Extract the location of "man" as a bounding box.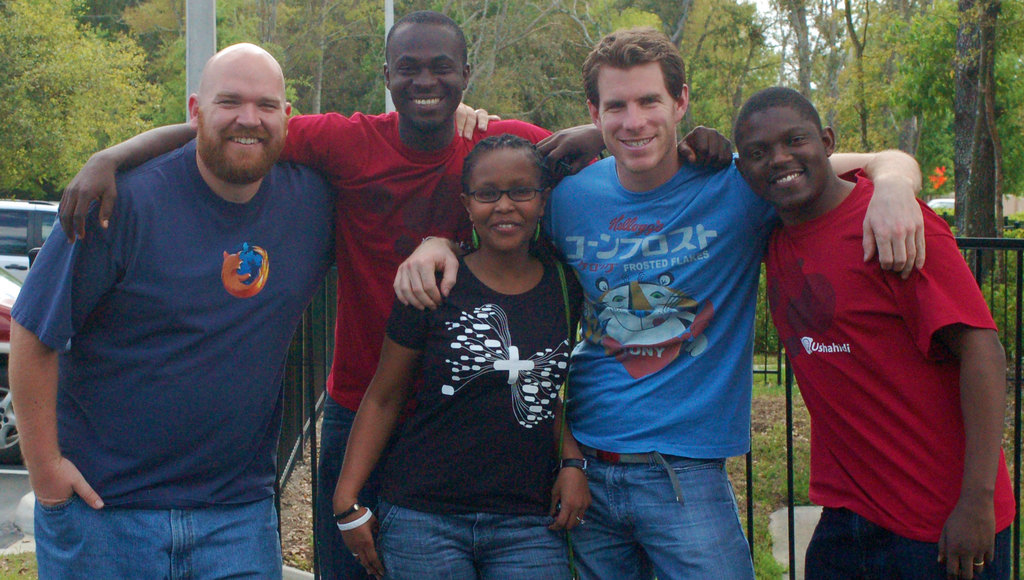
<region>51, 9, 733, 574</region>.
